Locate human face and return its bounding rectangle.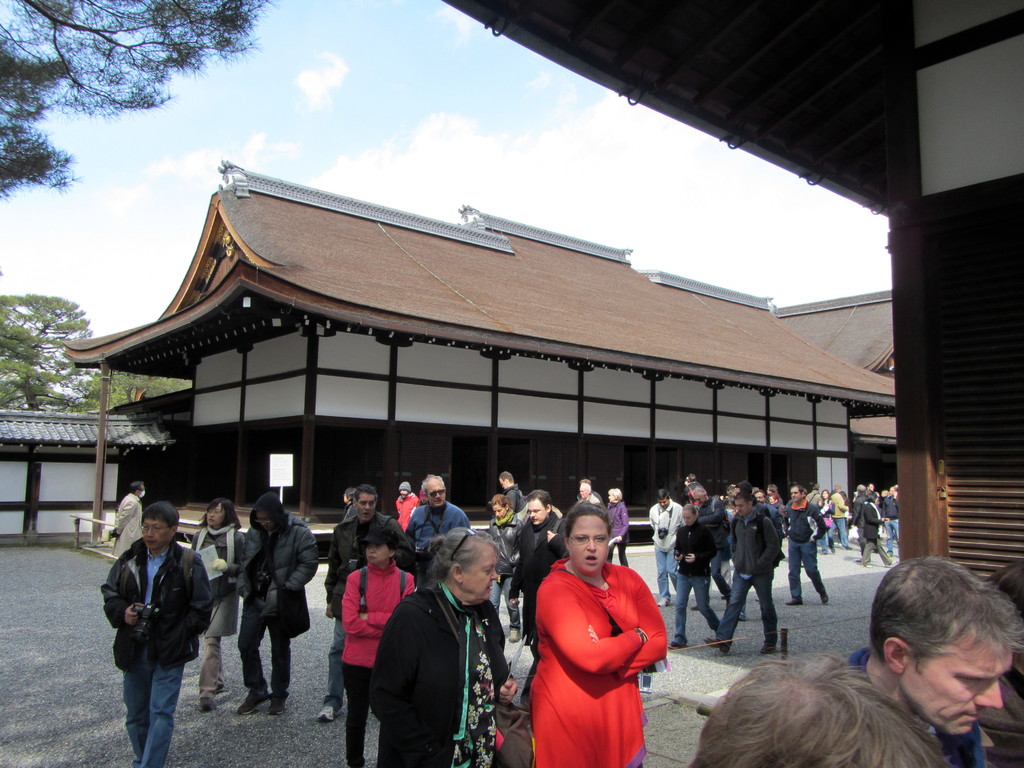
x1=138, y1=483, x2=147, y2=498.
